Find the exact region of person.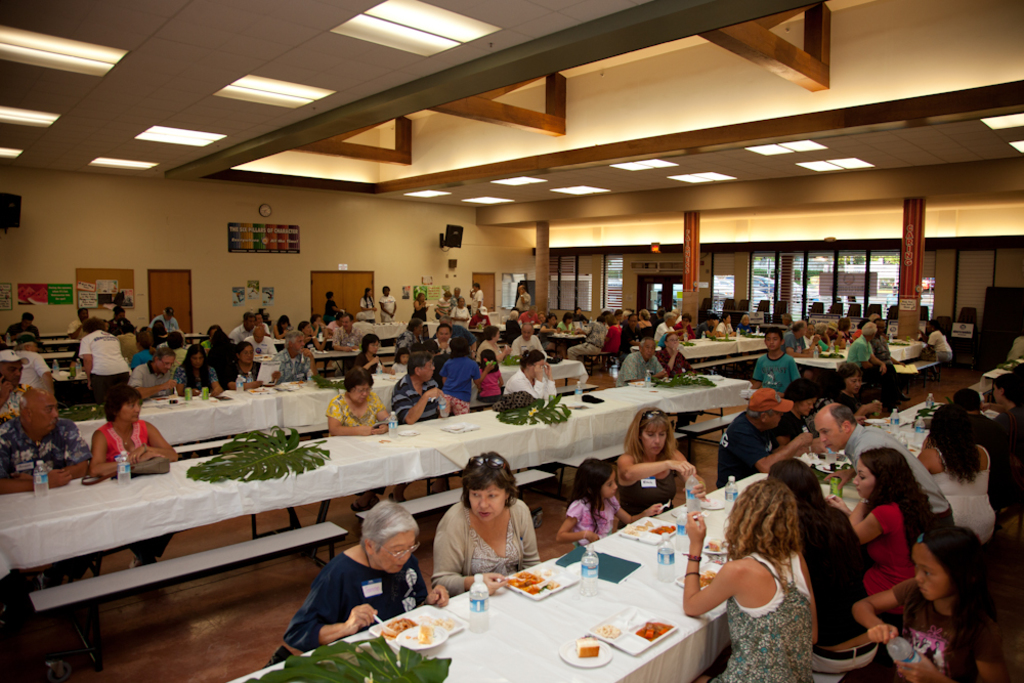
Exact region: Rect(204, 321, 223, 360).
